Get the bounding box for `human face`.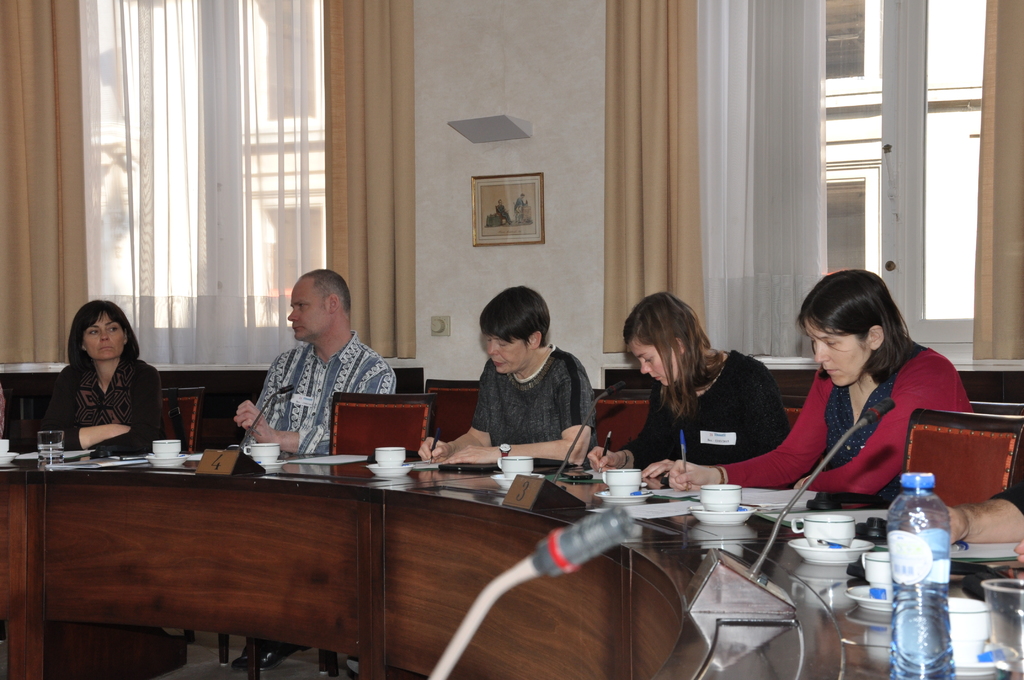
[x1=628, y1=337, x2=677, y2=384].
